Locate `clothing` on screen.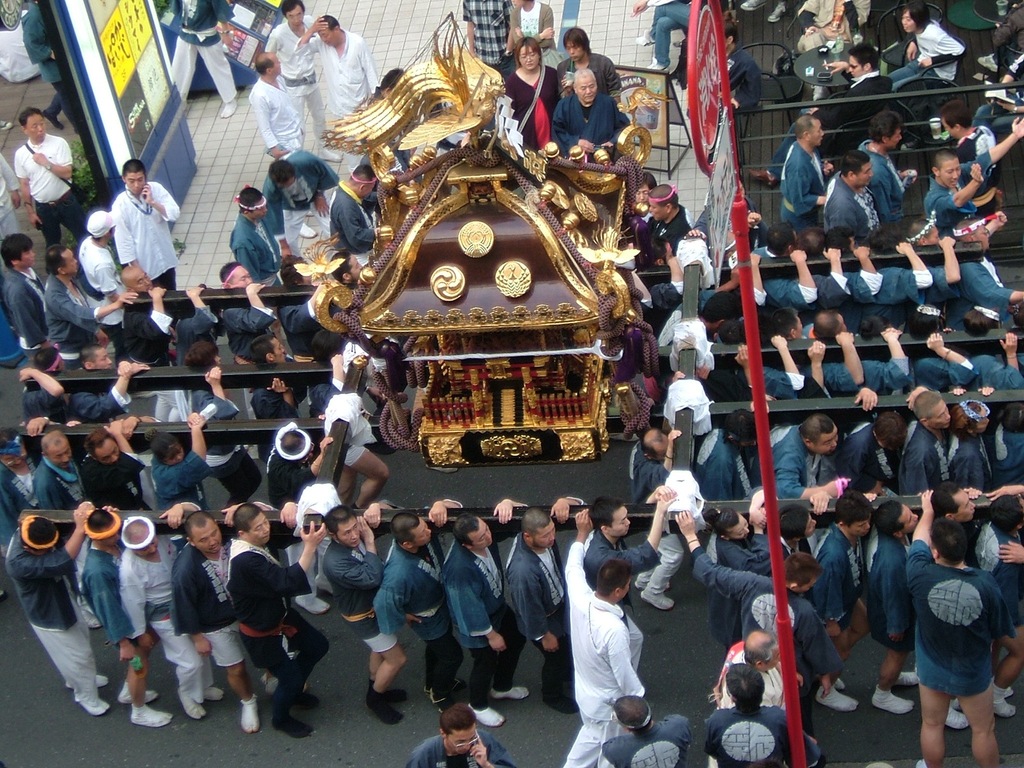
On screen at select_region(33, 0, 88, 132).
